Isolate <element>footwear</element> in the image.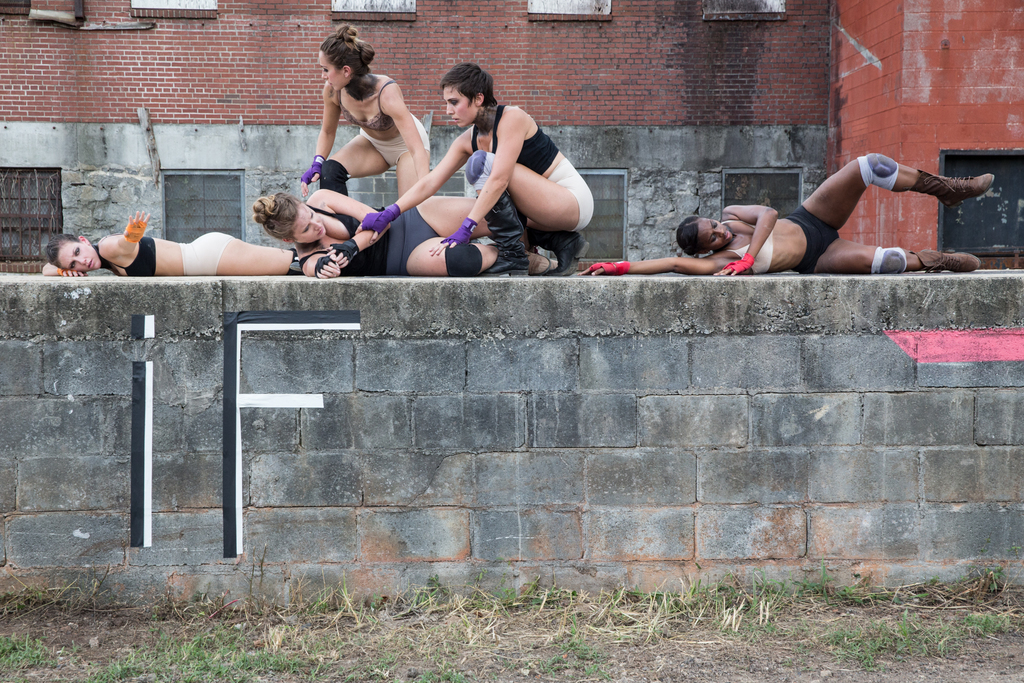
Isolated region: bbox=[907, 172, 996, 210].
